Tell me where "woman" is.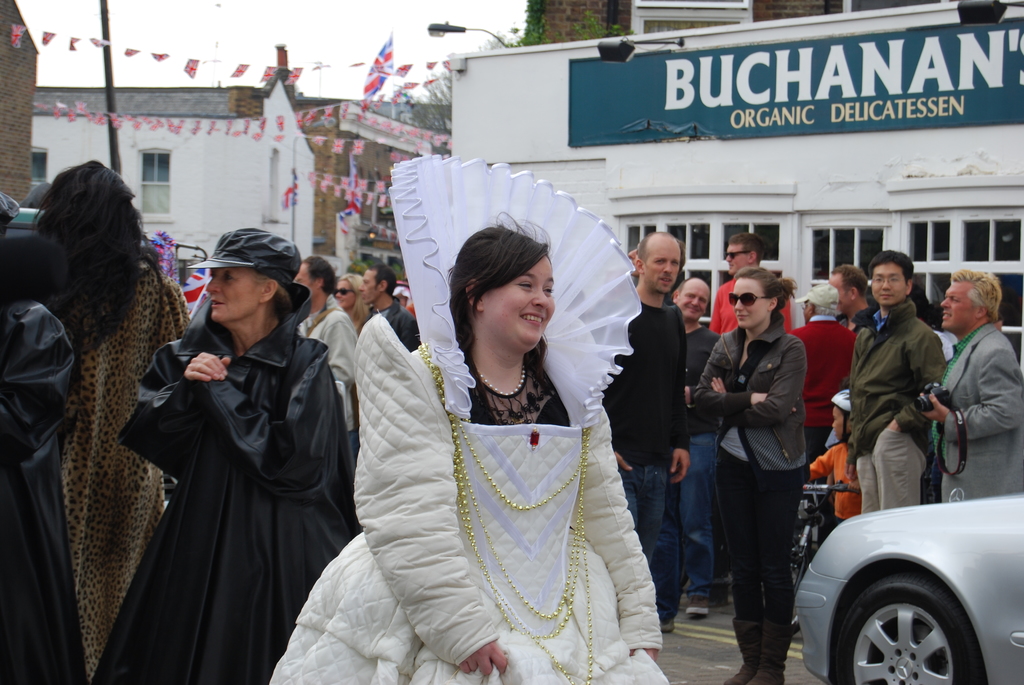
"woman" is at <region>27, 157, 189, 684</region>.
